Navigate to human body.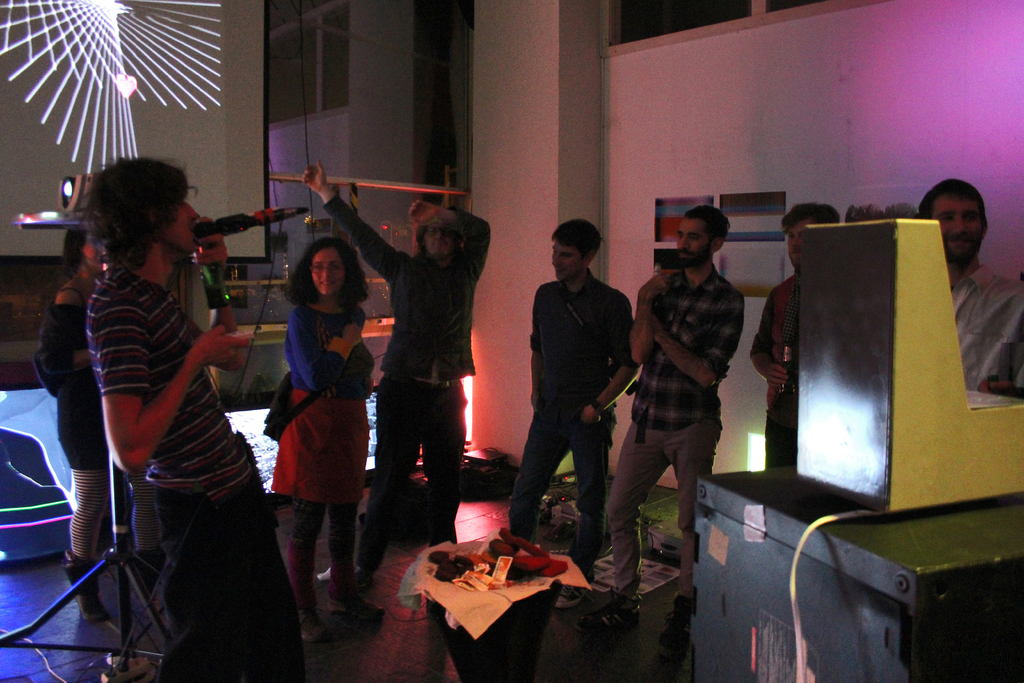
Navigation target: <region>922, 174, 1020, 399</region>.
